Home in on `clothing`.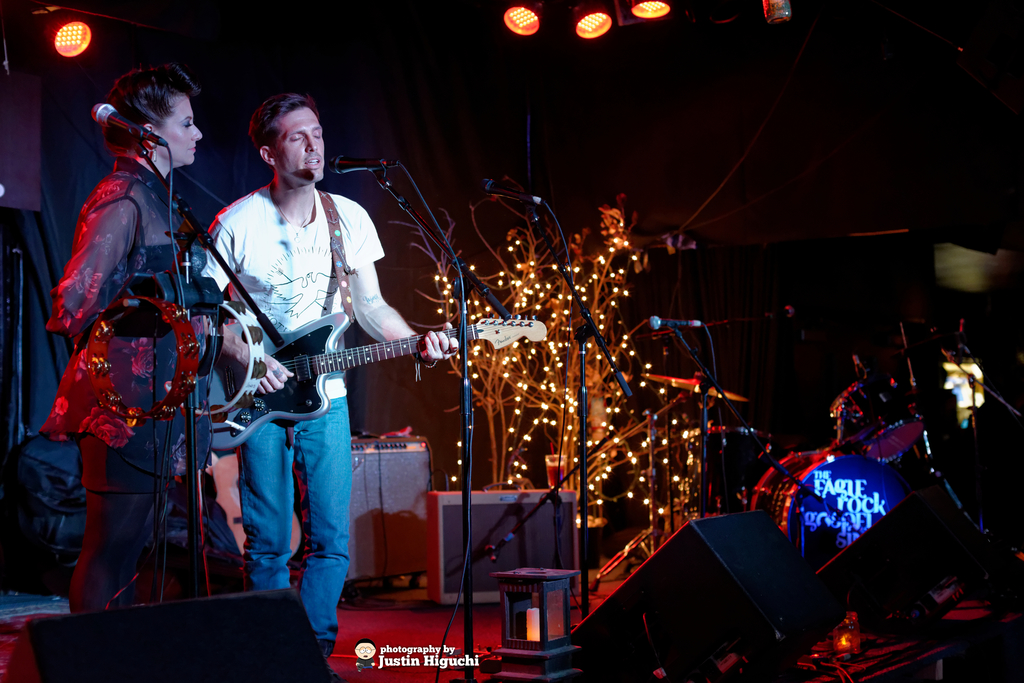
Homed in at bbox=(44, 99, 232, 616).
